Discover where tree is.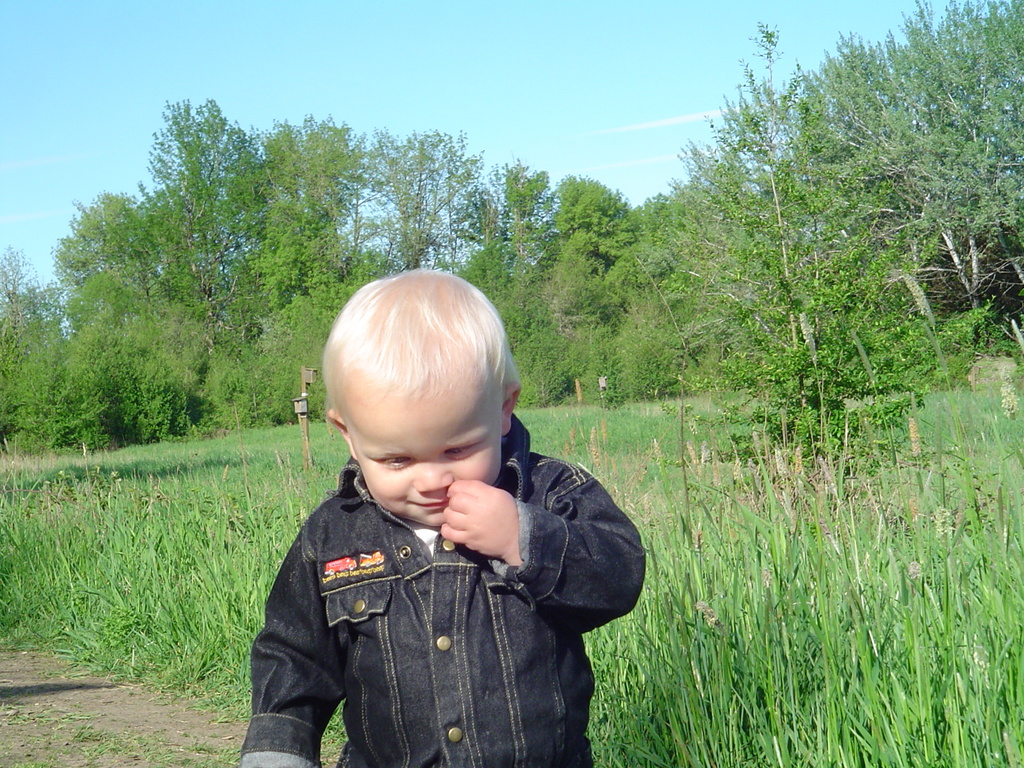
Discovered at crop(532, 180, 644, 322).
